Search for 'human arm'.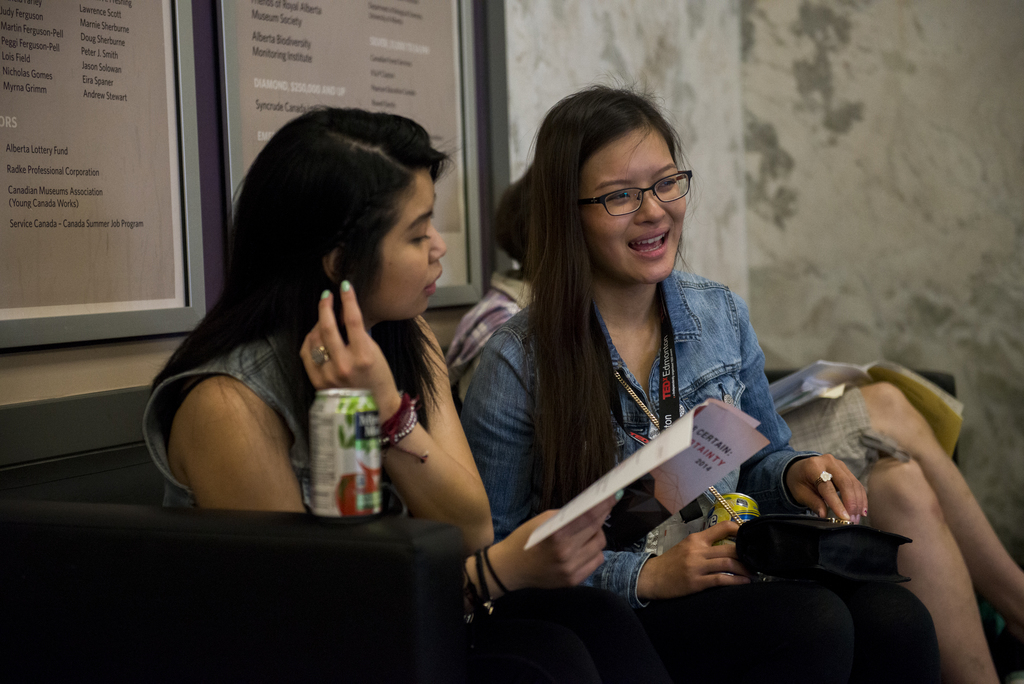
Found at <box>460,332,751,611</box>.
